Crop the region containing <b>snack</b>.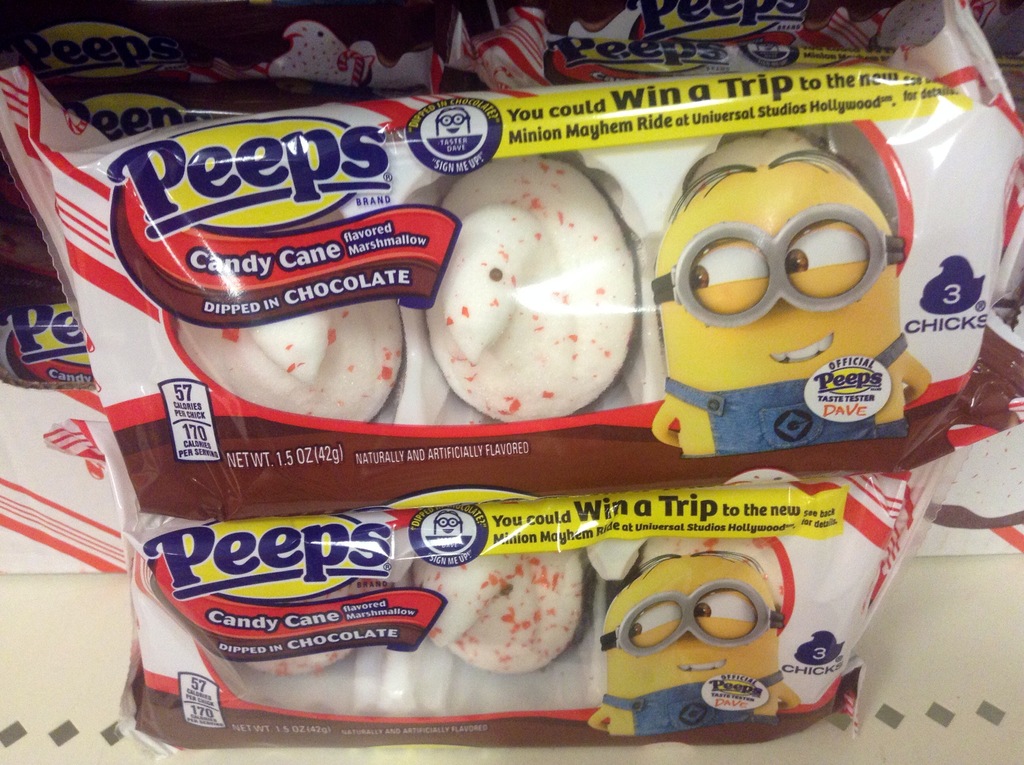
Crop region: region(598, 520, 796, 646).
